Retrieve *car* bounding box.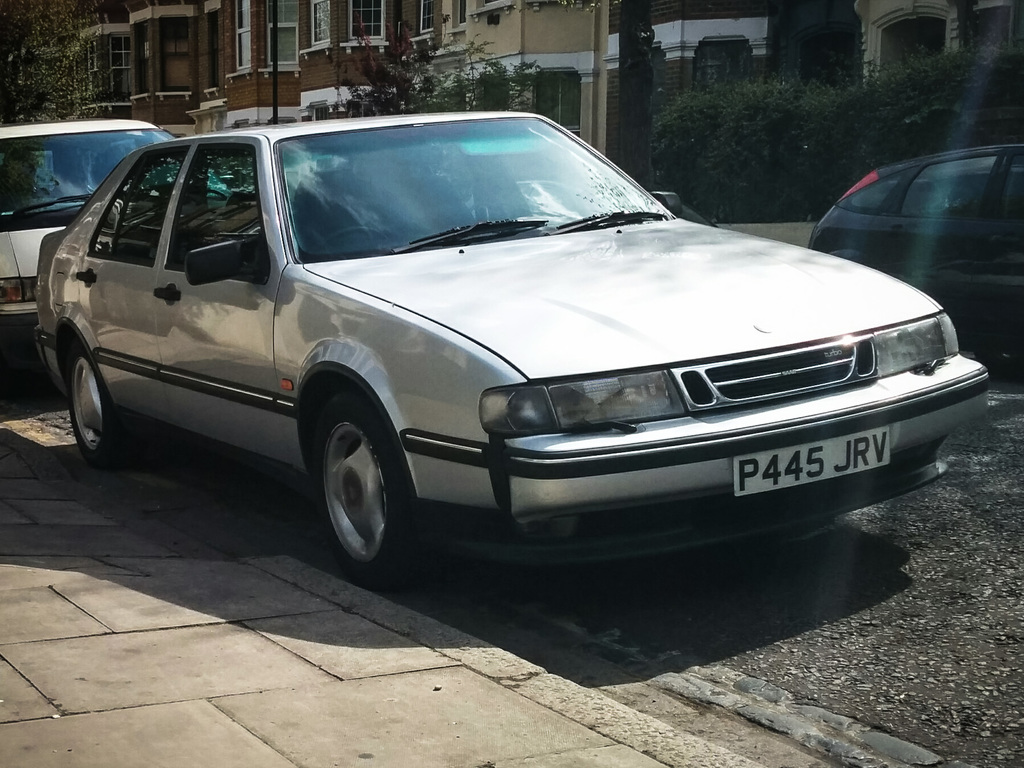
Bounding box: <region>812, 142, 1023, 379</region>.
